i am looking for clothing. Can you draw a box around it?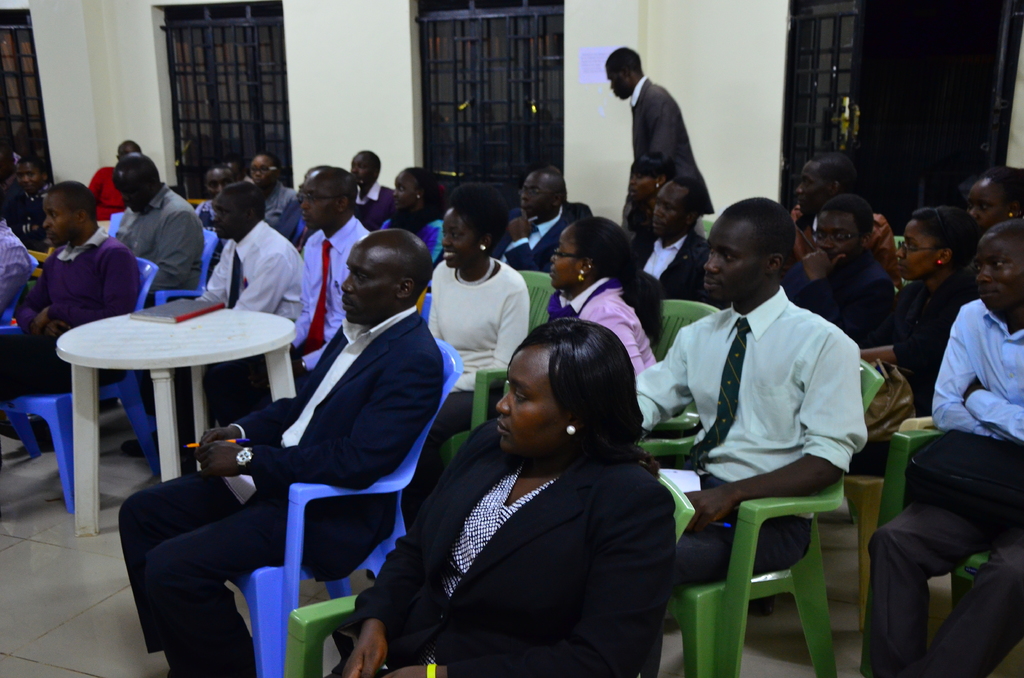
Sure, the bounding box is region(199, 215, 311, 328).
